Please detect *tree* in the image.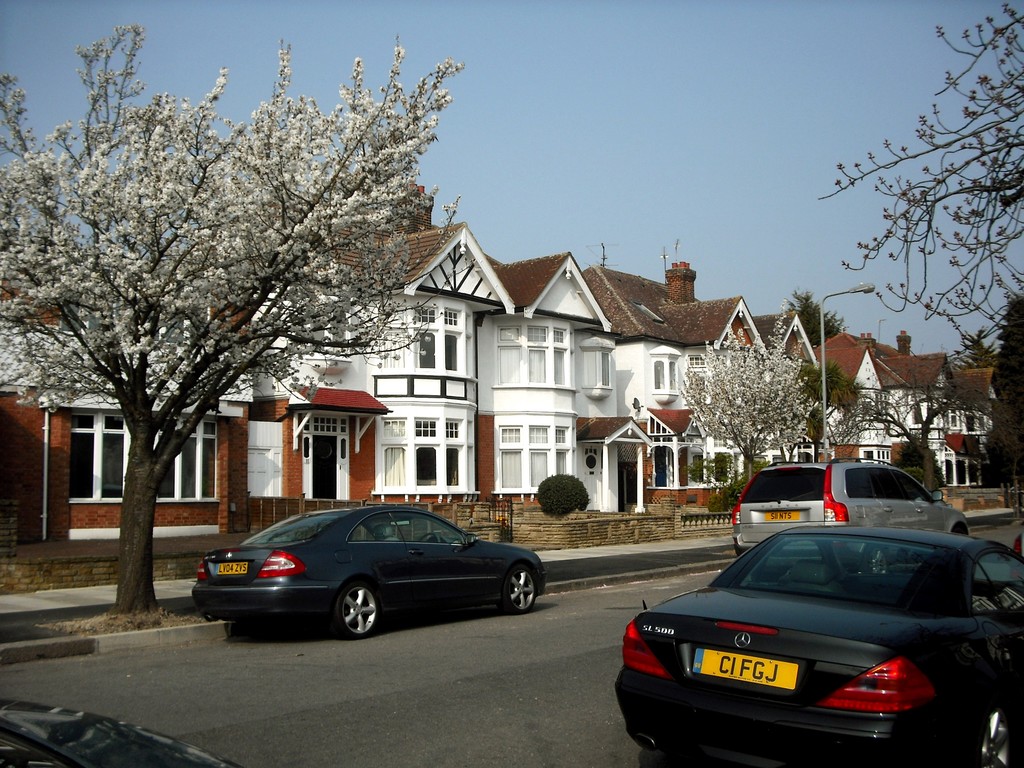
l=780, t=288, r=845, b=346.
